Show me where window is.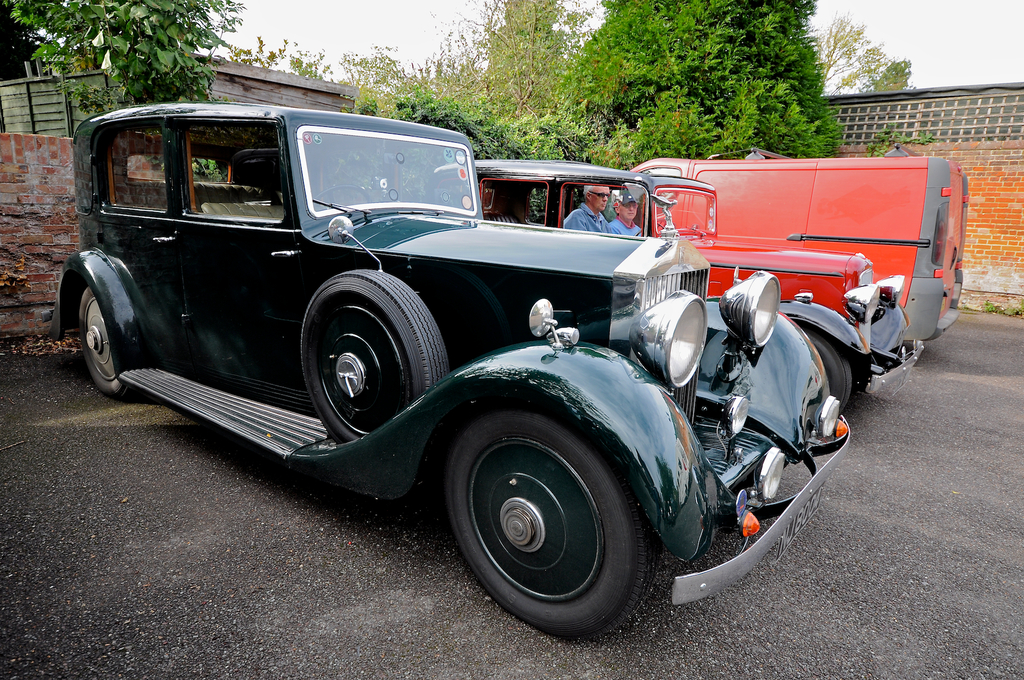
window is at [828, 91, 1023, 152].
